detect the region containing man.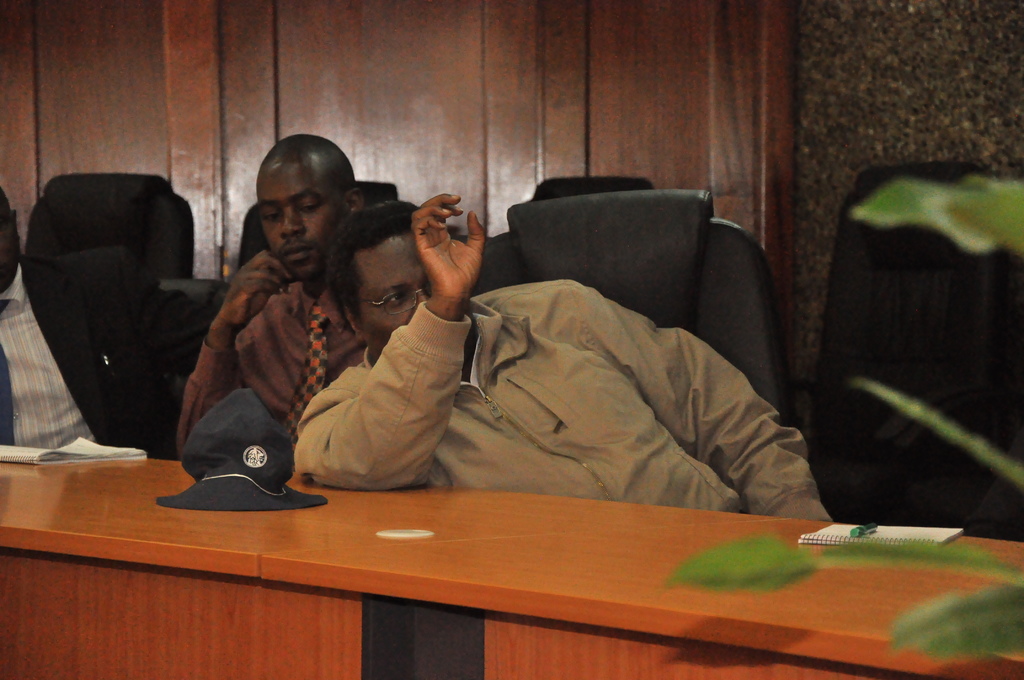
box=[156, 141, 394, 510].
